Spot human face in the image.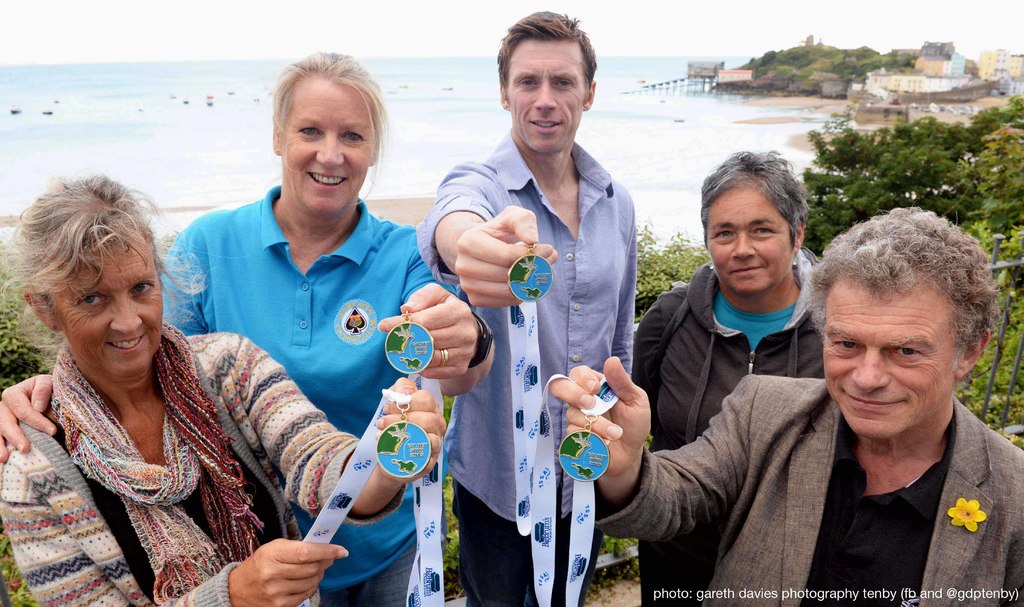
human face found at <bbox>513, 50, 587, 155</bbox>.
